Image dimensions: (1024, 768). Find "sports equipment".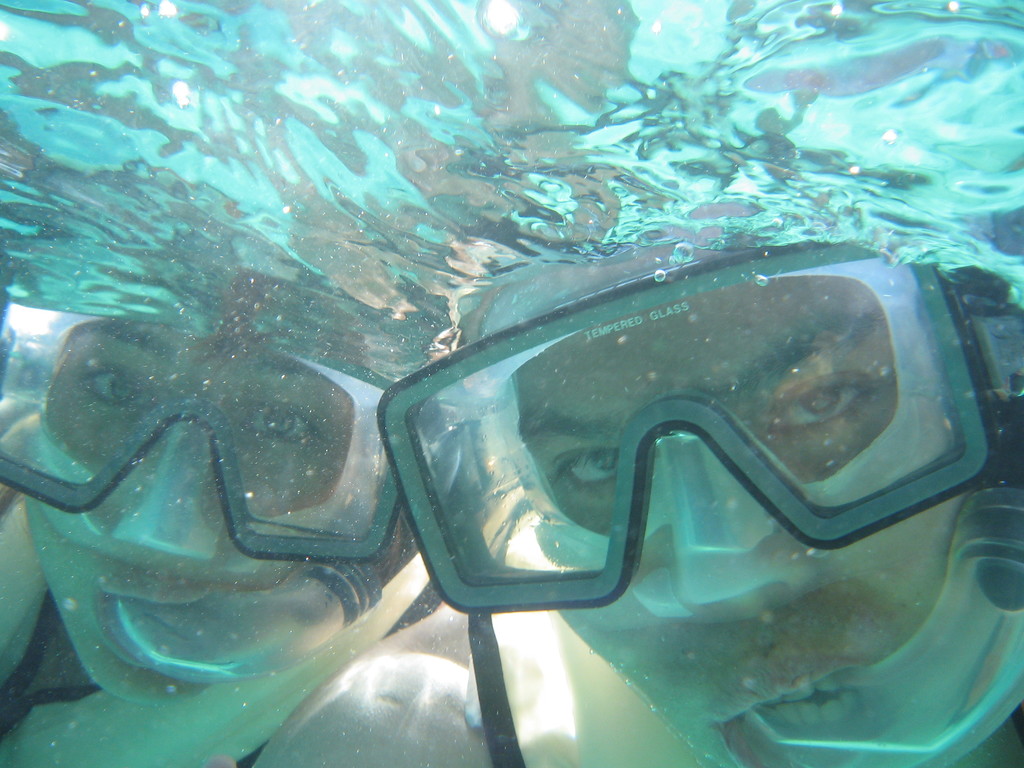
[376,239,996,608].
